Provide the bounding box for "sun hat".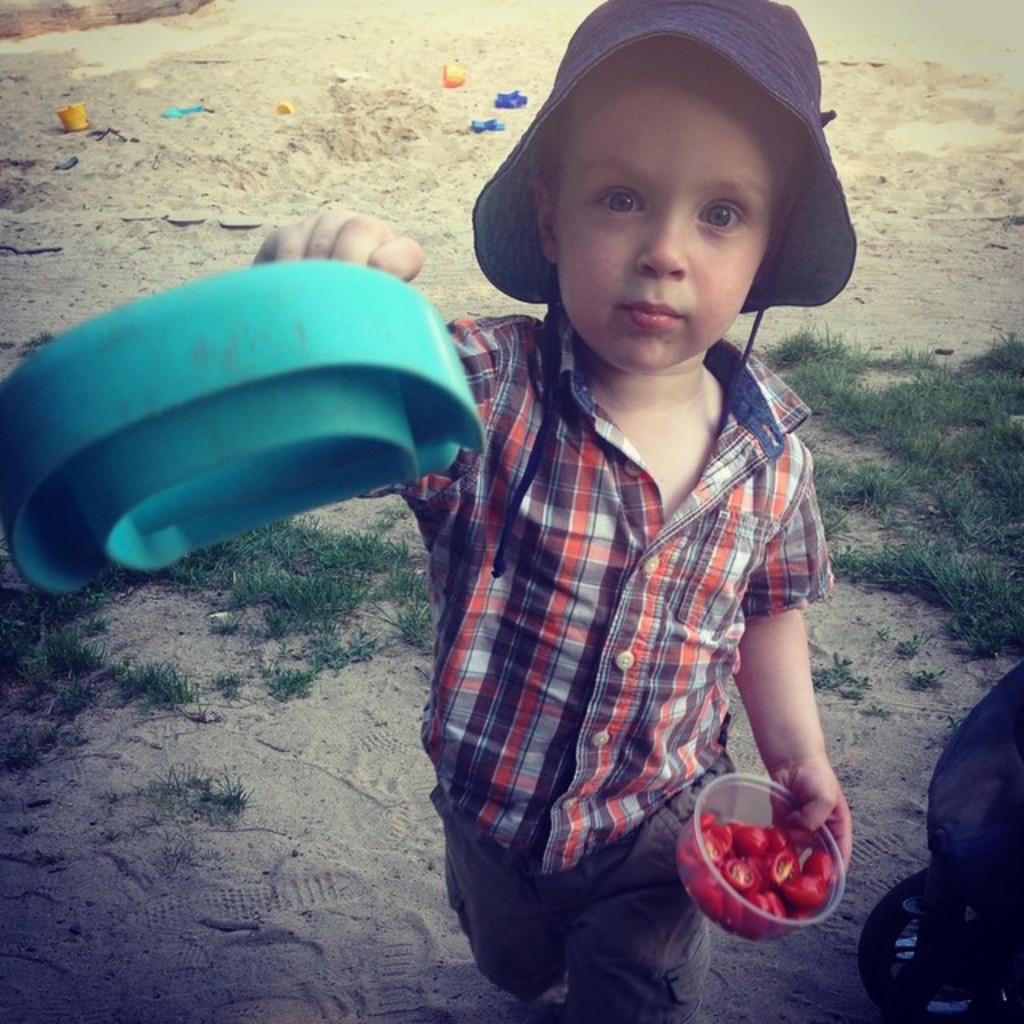
474/0/861/309.
